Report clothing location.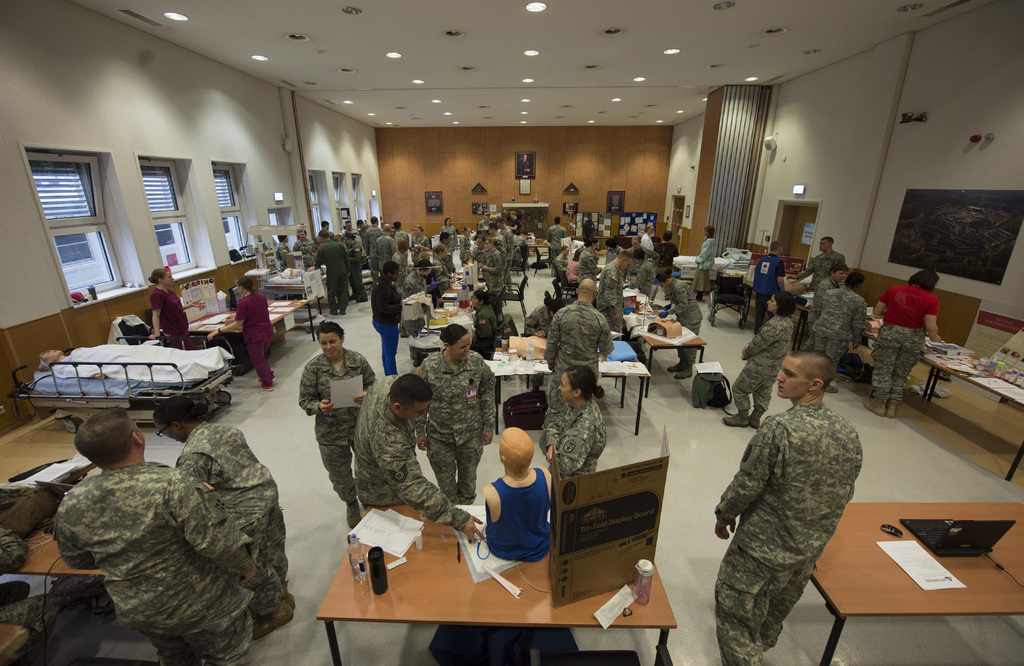
Report: [x1=345, y1=241, x2=369, y2=305].
